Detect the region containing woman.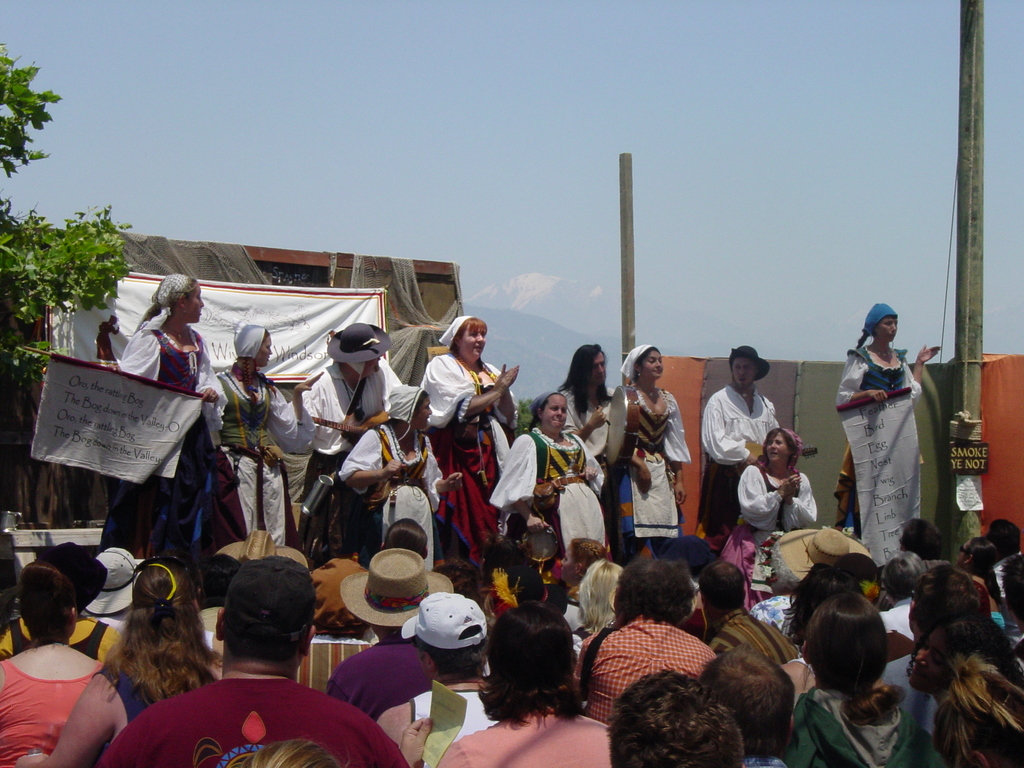
l=492, t=394, r=607, b=563.
